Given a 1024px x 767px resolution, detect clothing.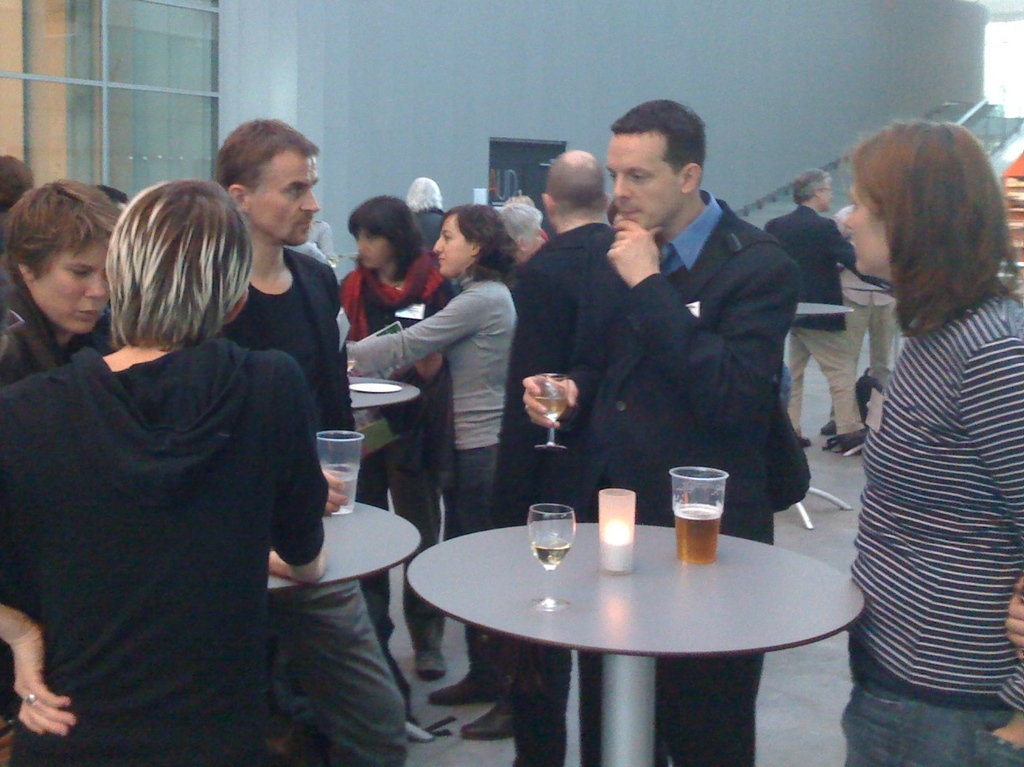
{"left": 344, "top": 253, "right": 455, "bottom": 576}.
